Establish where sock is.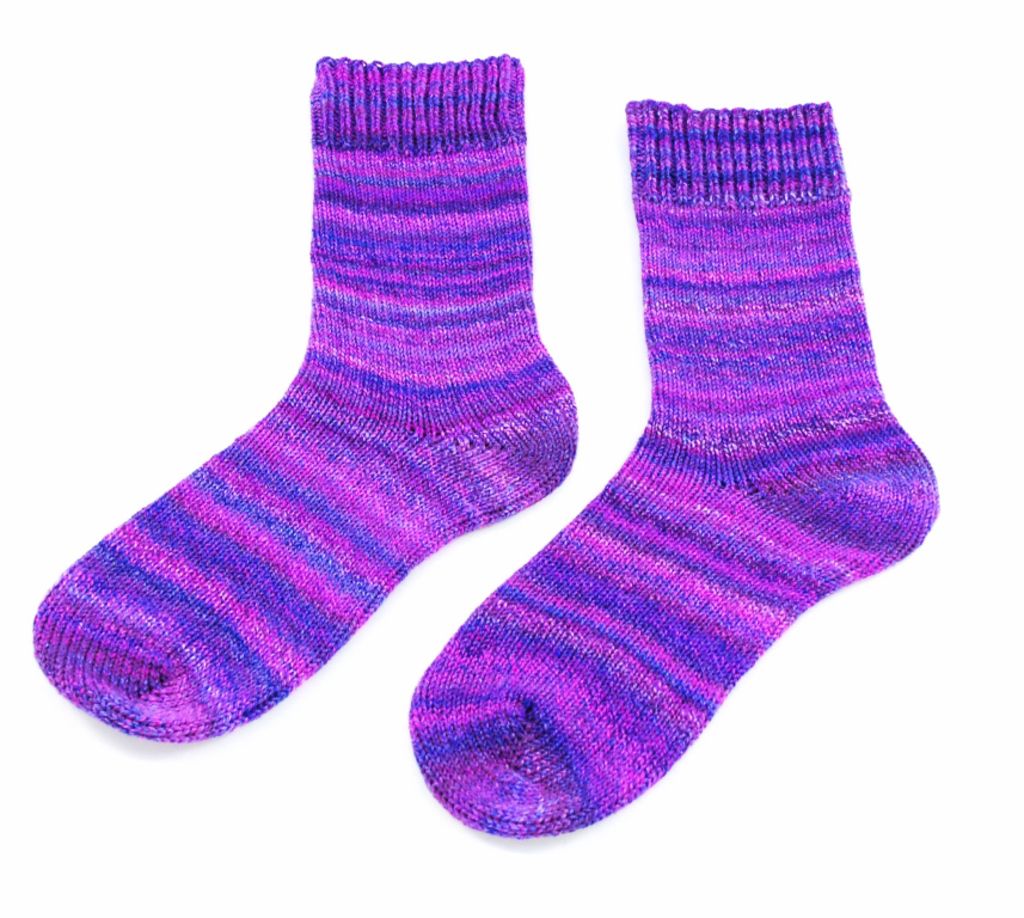
Established at {"x1": 25, "y1": 50, "x2": 578, "y2": 751}.
